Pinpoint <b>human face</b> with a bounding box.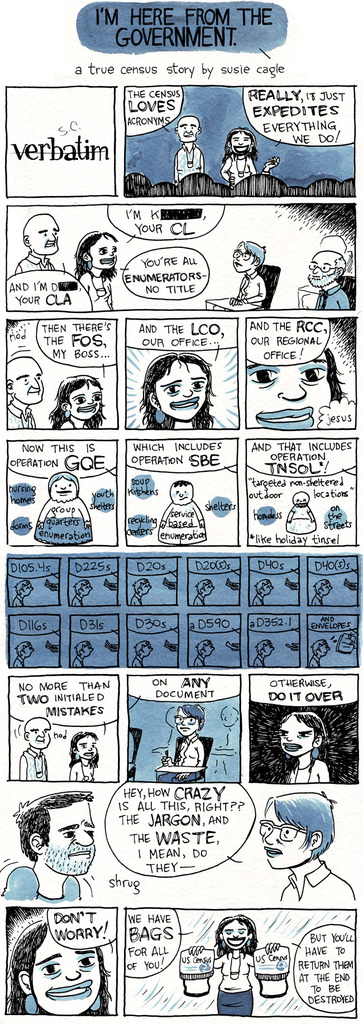
left=29, top=924, right=95, bottom=1015.
